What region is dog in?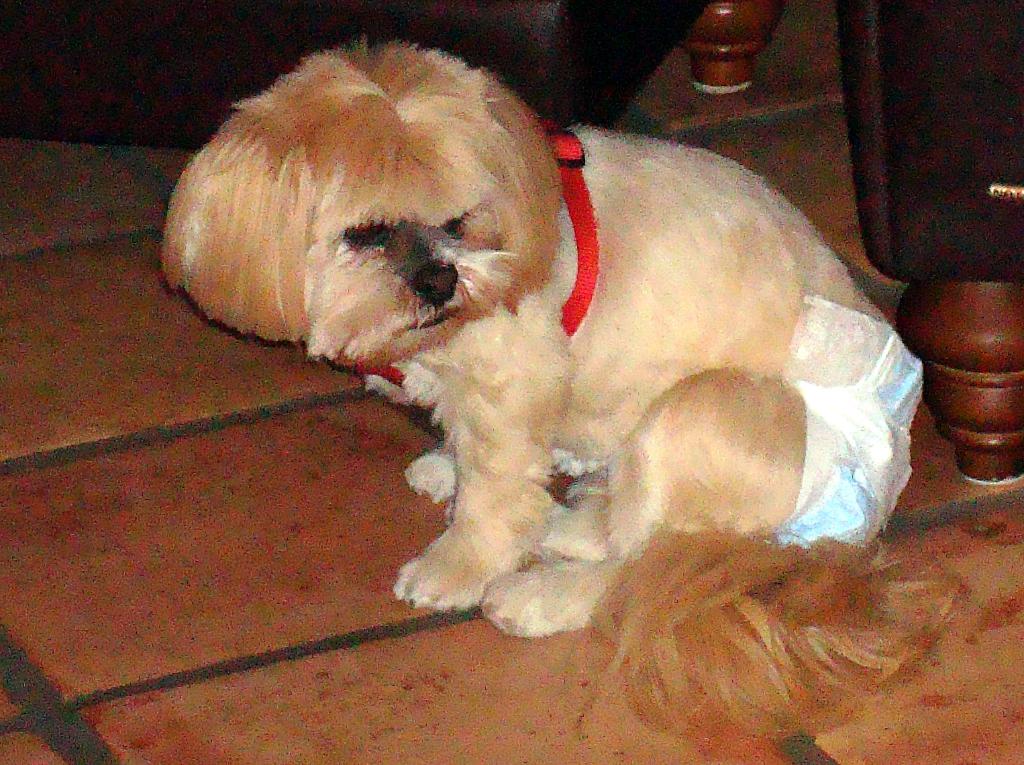
<bbox>164, 37, 913, 625</bbox>.
